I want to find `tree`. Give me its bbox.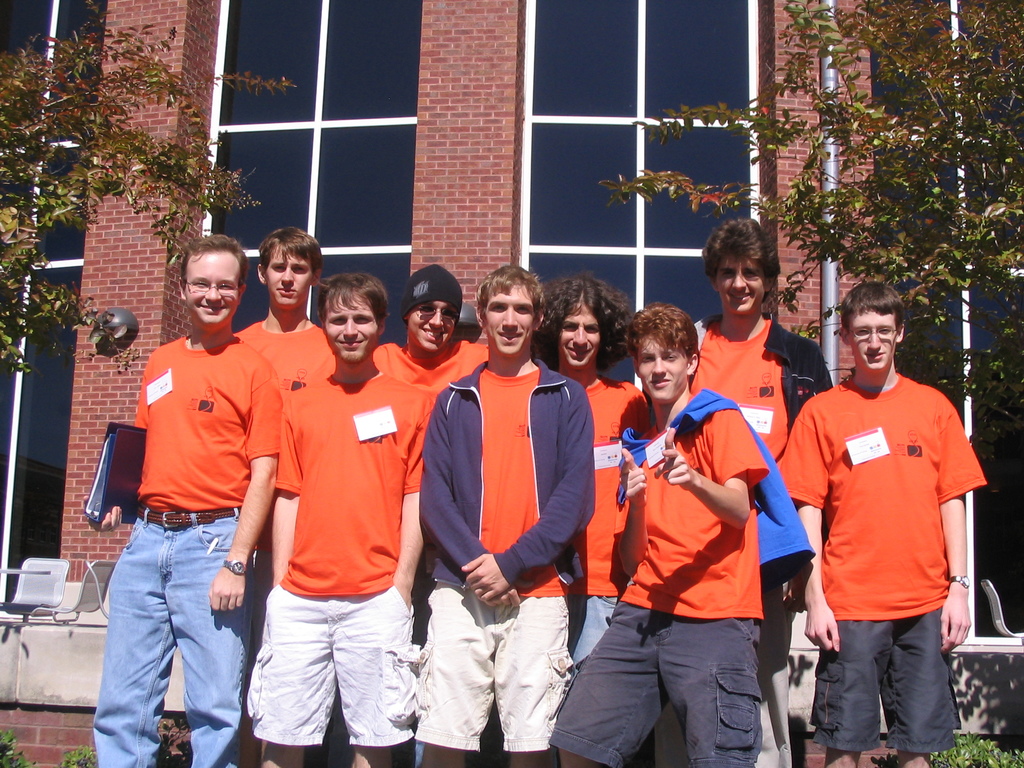
{"x1": 597, "y1": 0, "x2": 1023, "y2": 491}.
